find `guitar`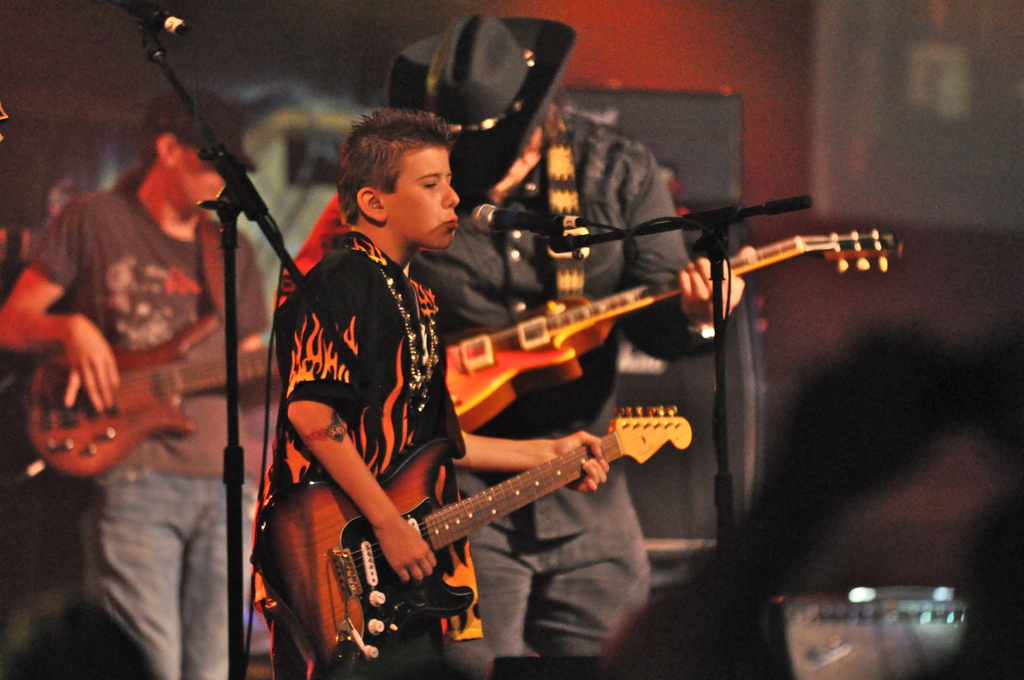
[left=259, top=391, right=708, bottom=655]
